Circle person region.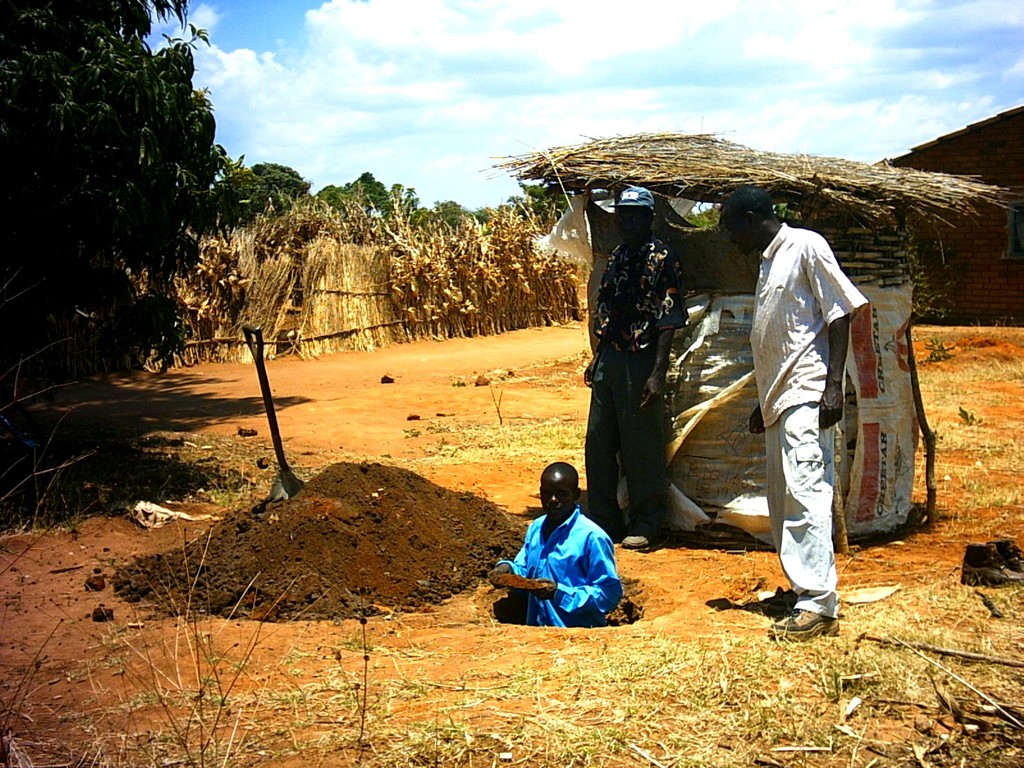
Region: 708/186/863/646.
